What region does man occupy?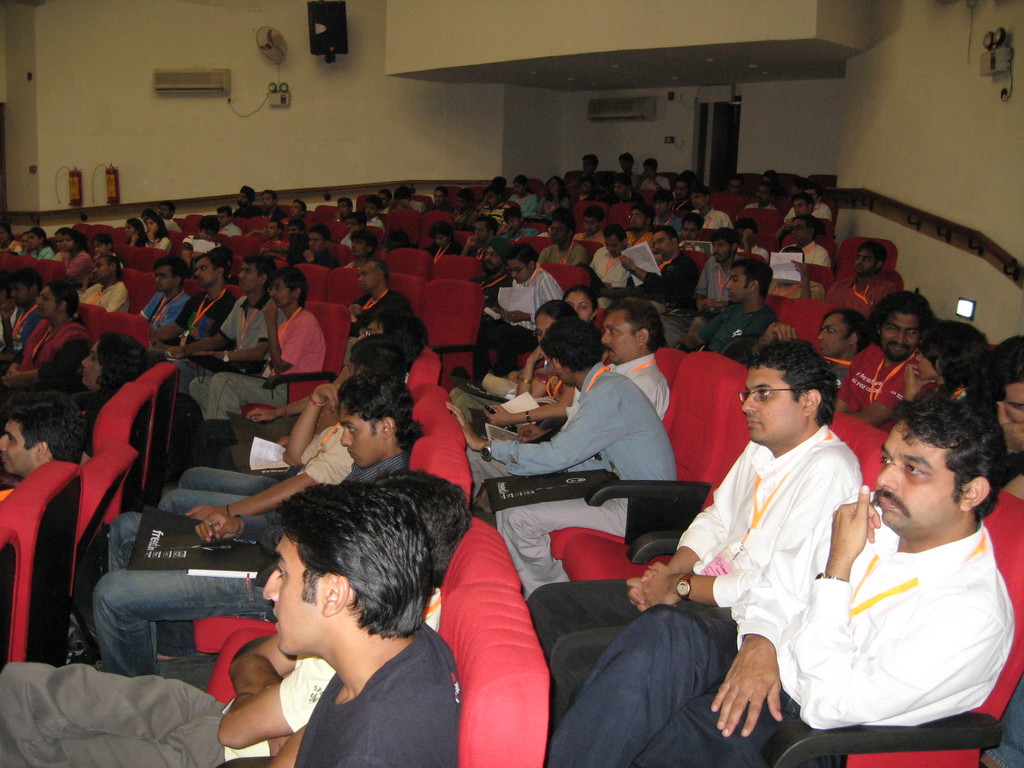
184 273 330 426.
